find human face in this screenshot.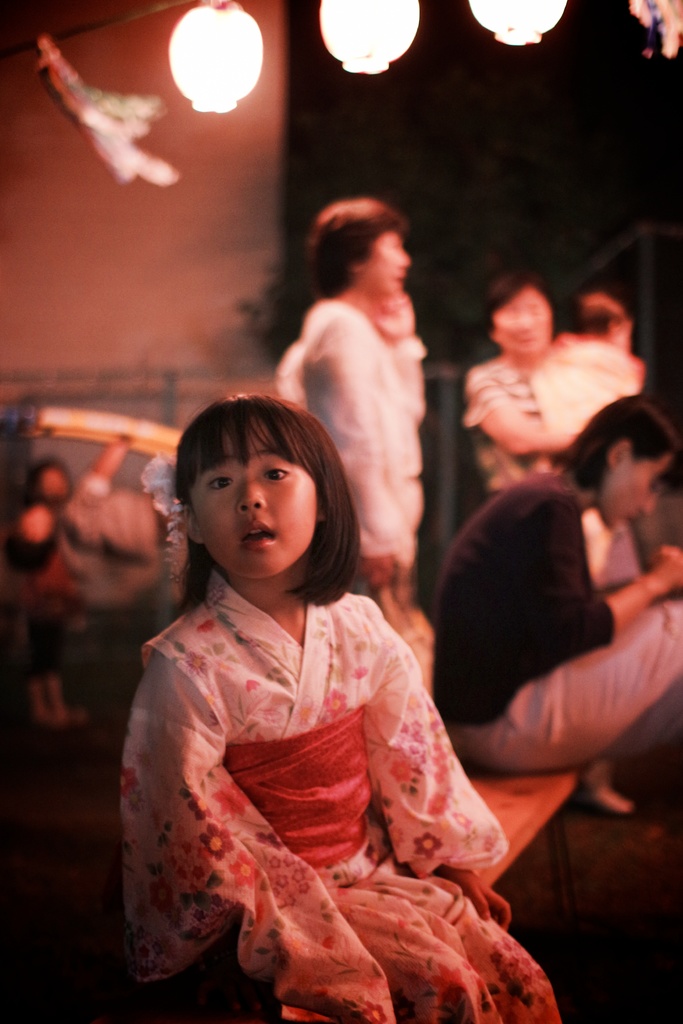
The bounding box for human face is 375:228:411:299.
